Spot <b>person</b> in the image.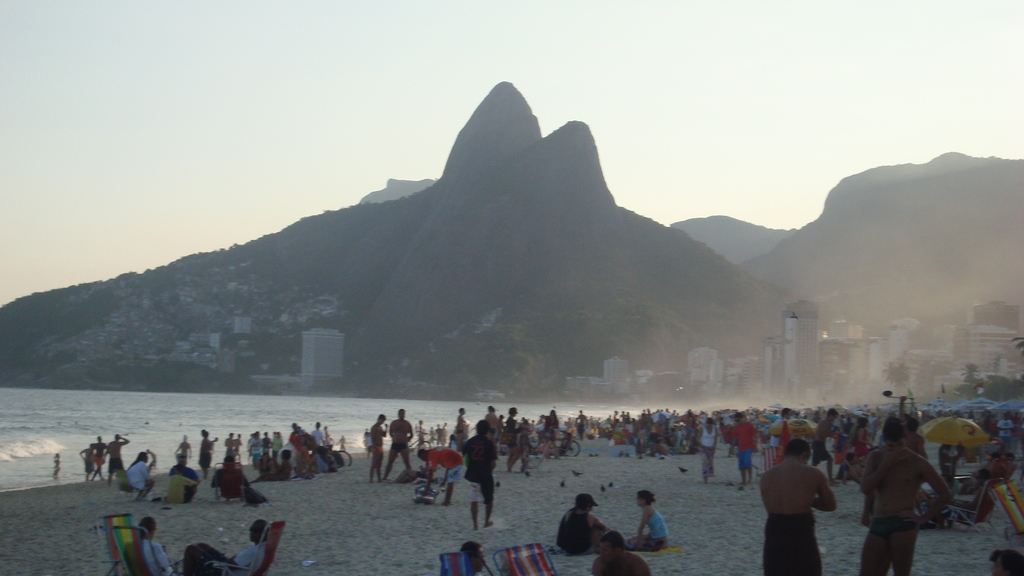
<b>person</b> found at (590, 529, 649, 575).
